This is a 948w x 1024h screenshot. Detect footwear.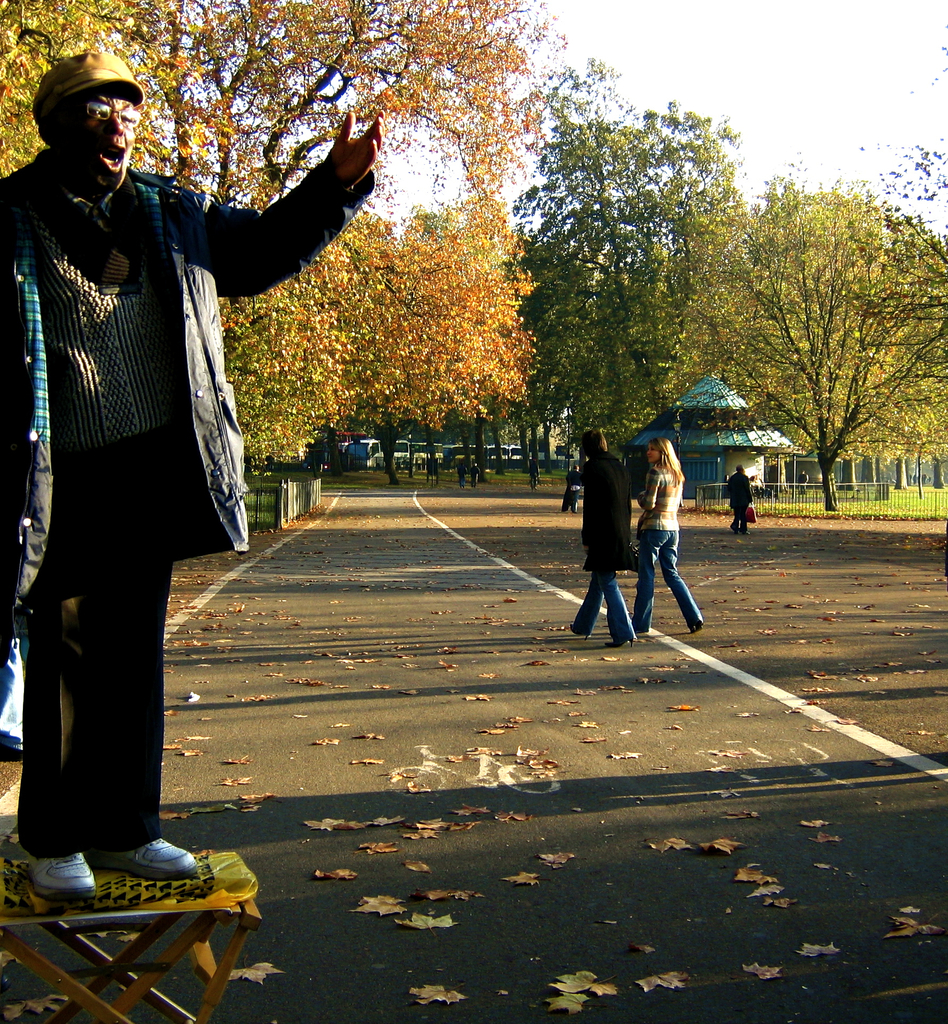
{"left": 603, "top": 637, "right": 638, "bottom": 650}.
